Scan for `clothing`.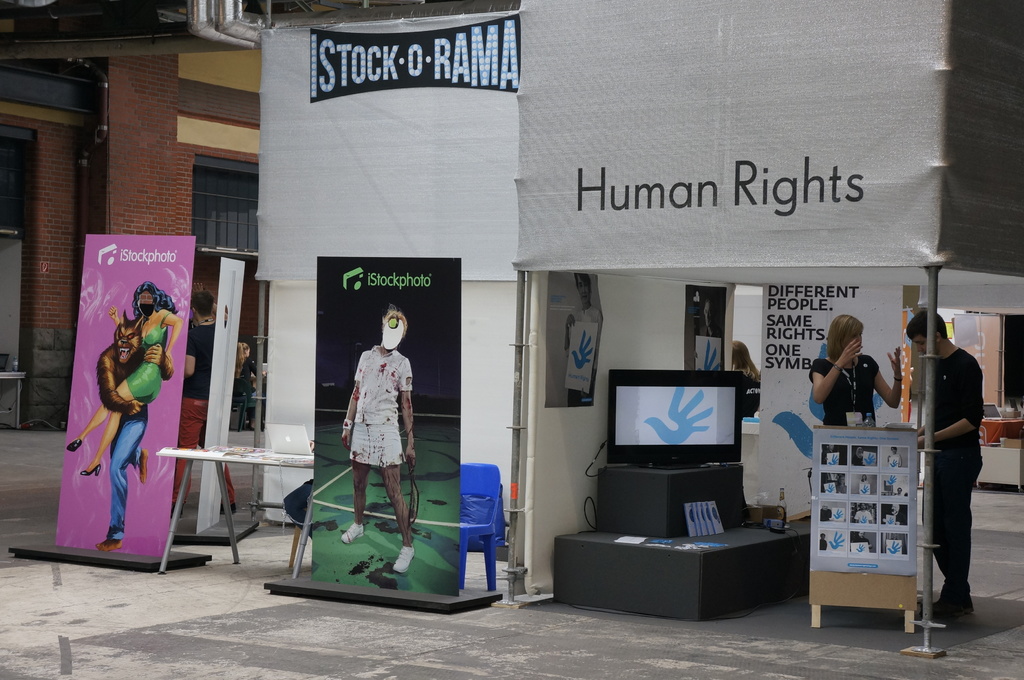
Scan result: (x1=100, y1=404, x2=147, y2=542).
